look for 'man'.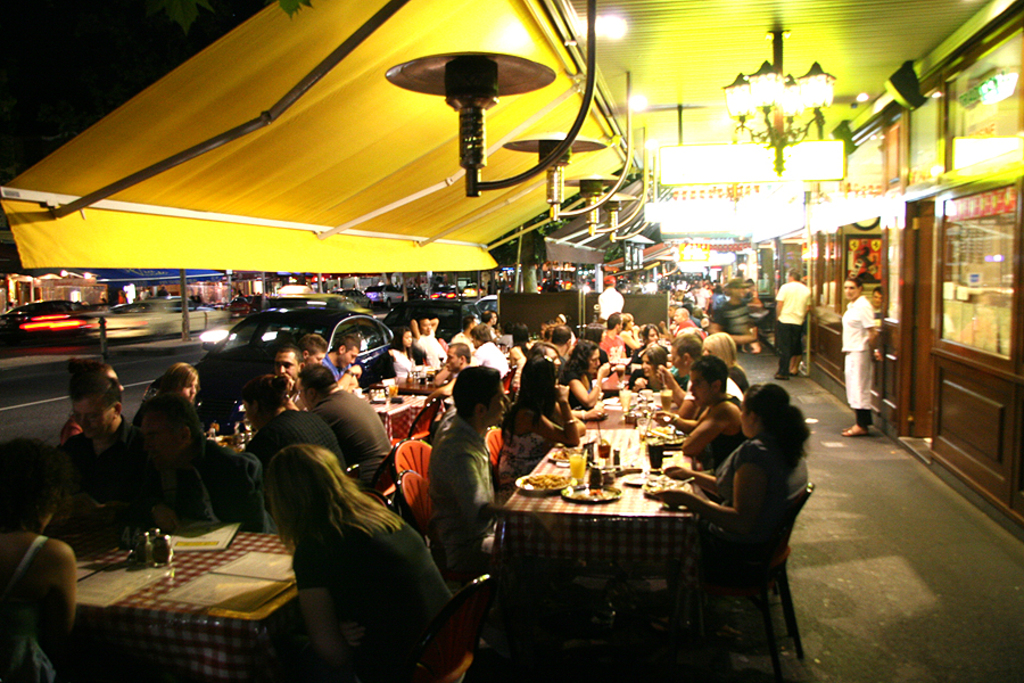
Found: [407, 393, 514, 610].
